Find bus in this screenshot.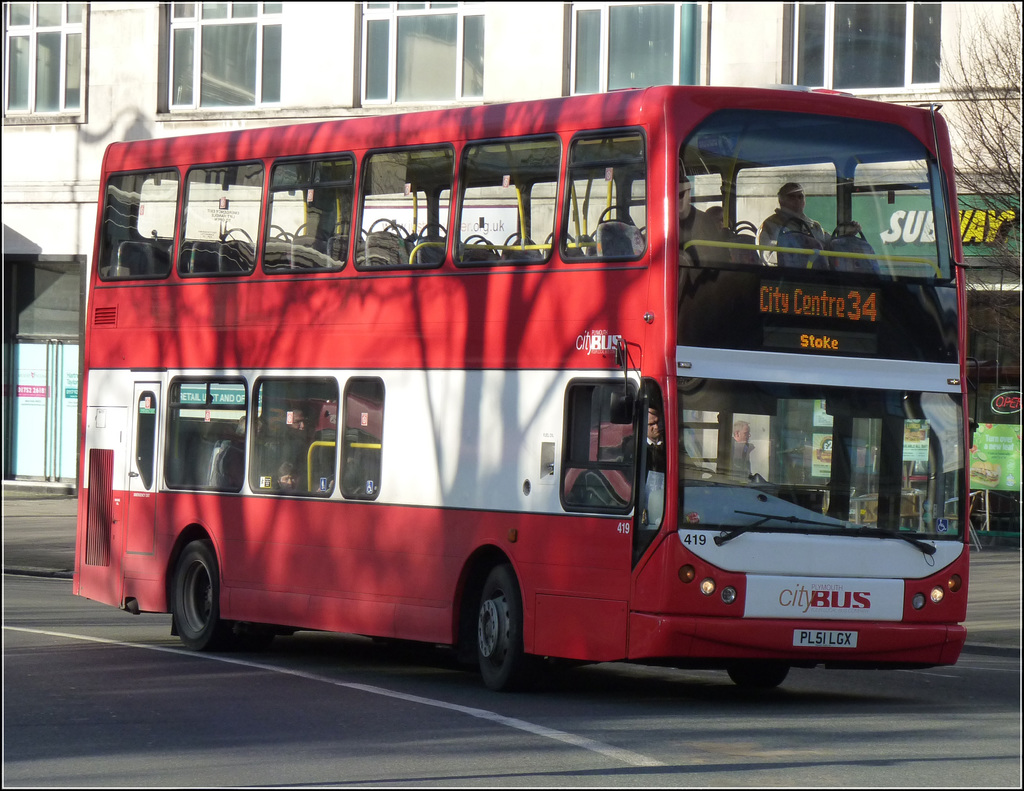
The bounding box for bus is detection(73, 86, 968, 693).
